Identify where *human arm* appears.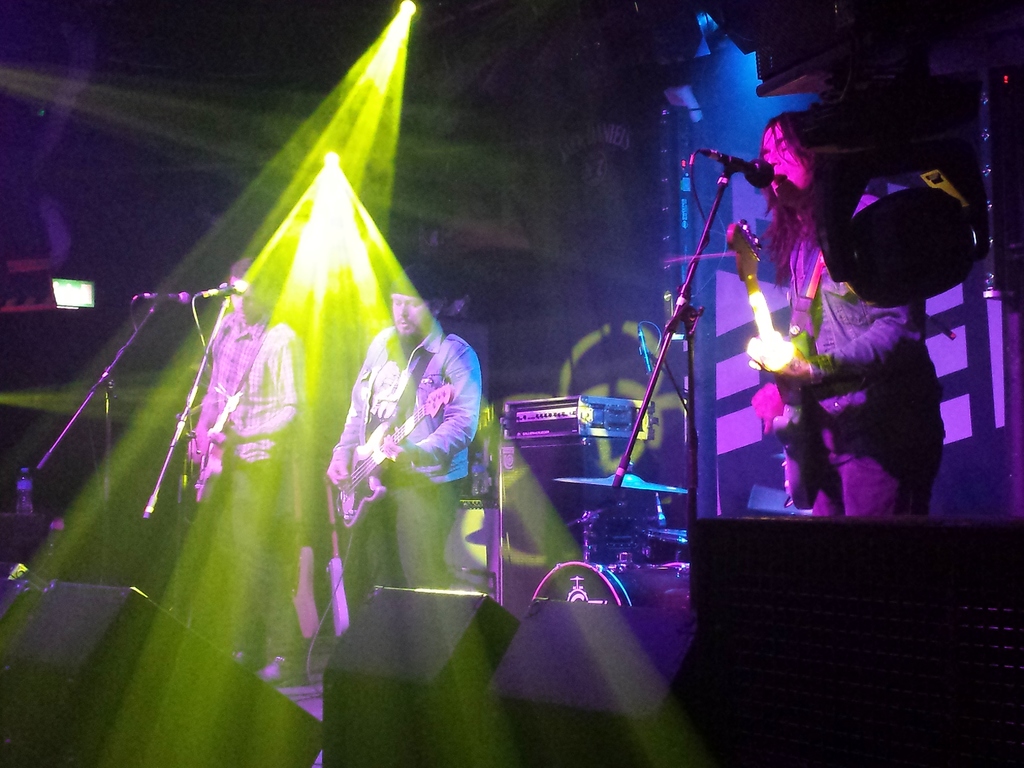
Appears at [210,329,301,447].
